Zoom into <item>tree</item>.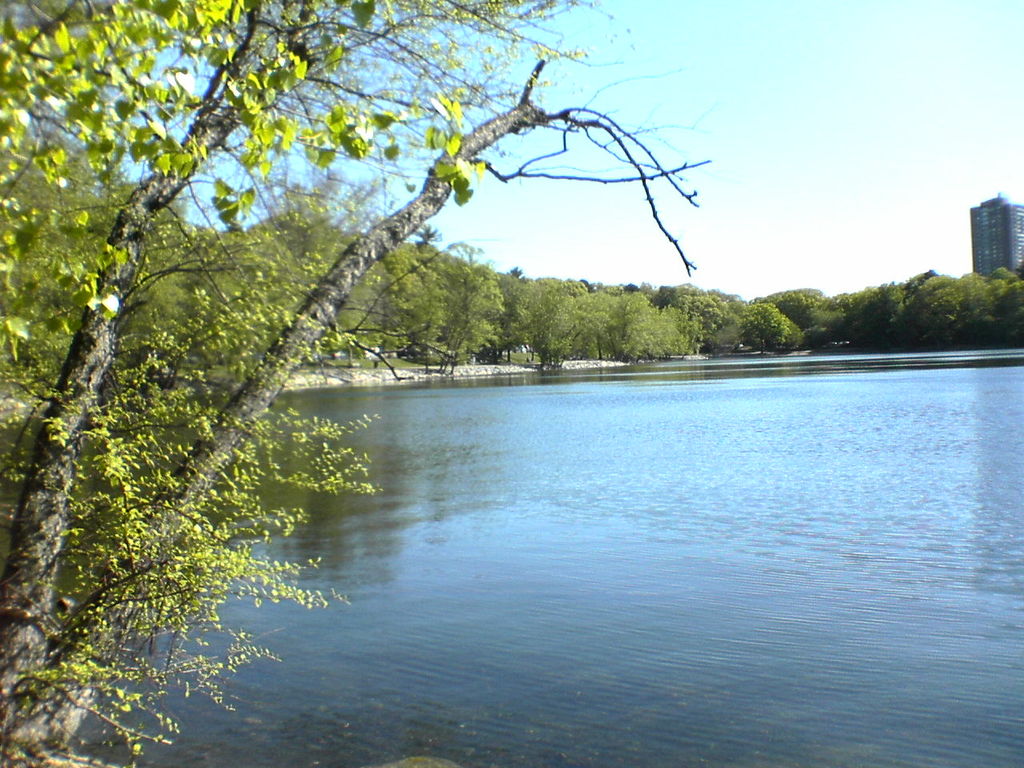
Zoom target: 726/298/806/356.
